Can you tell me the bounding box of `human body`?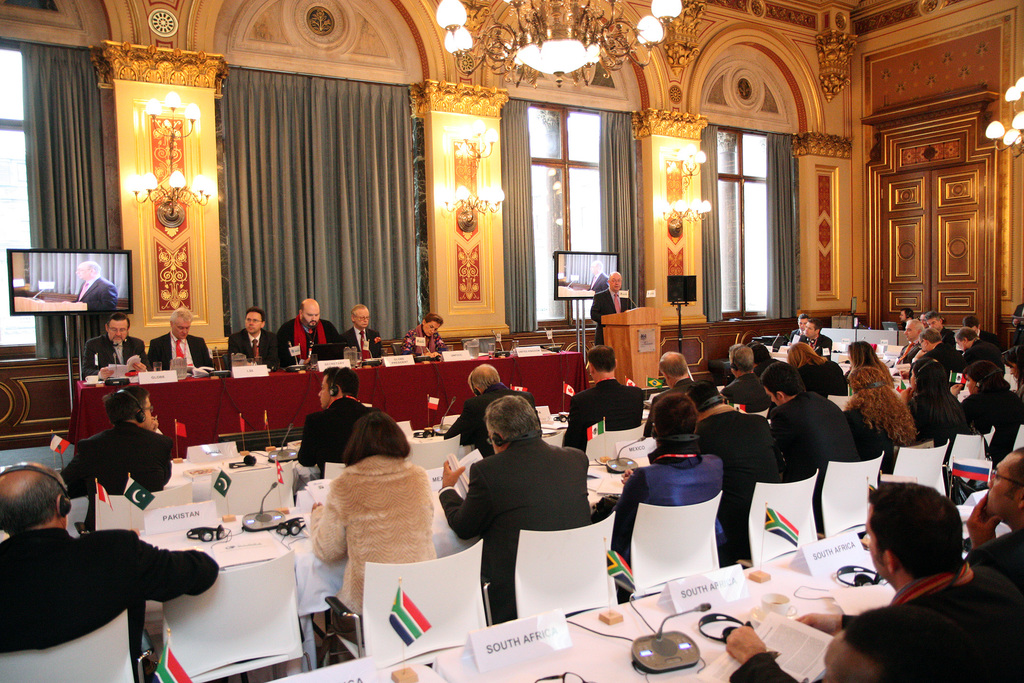
(960,448,1023,592).
